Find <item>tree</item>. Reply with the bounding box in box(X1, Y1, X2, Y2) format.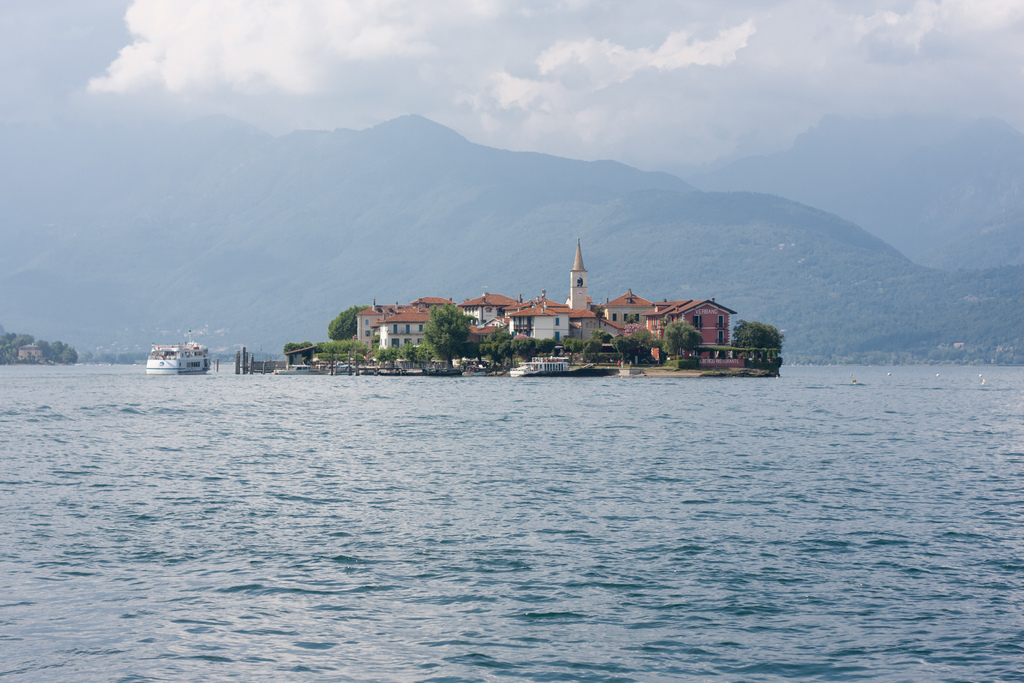
box(478, 330, 558, 361).
